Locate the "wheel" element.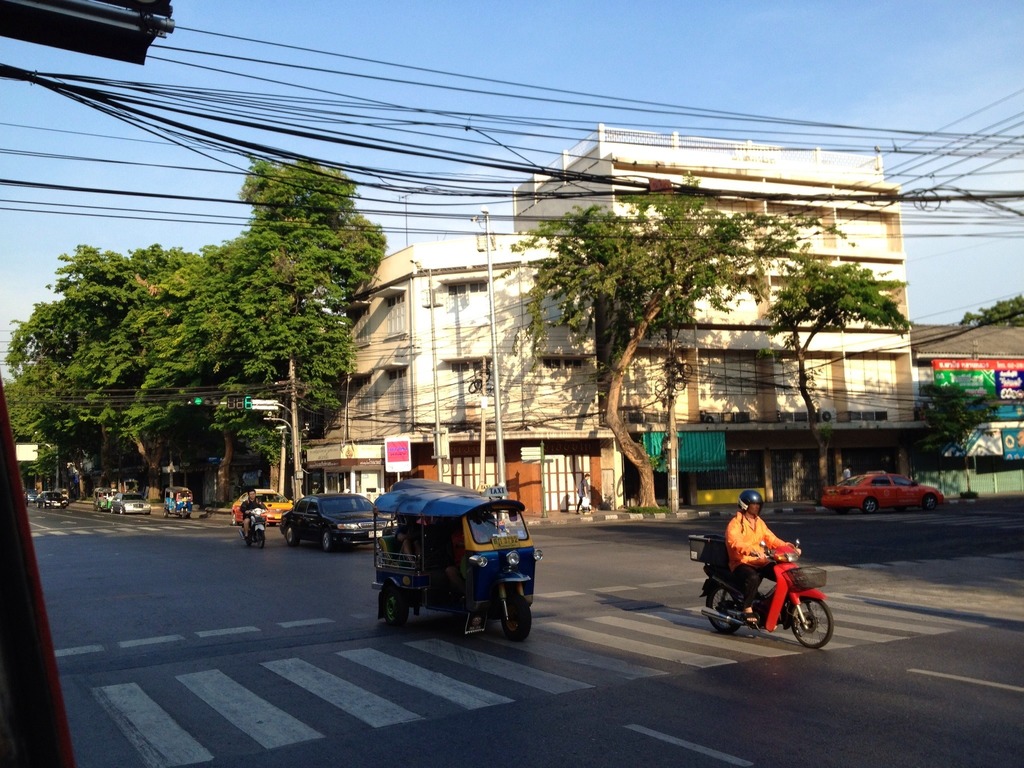
Element bbox: [x1=922, y1=491, x2=938, y2=511].
